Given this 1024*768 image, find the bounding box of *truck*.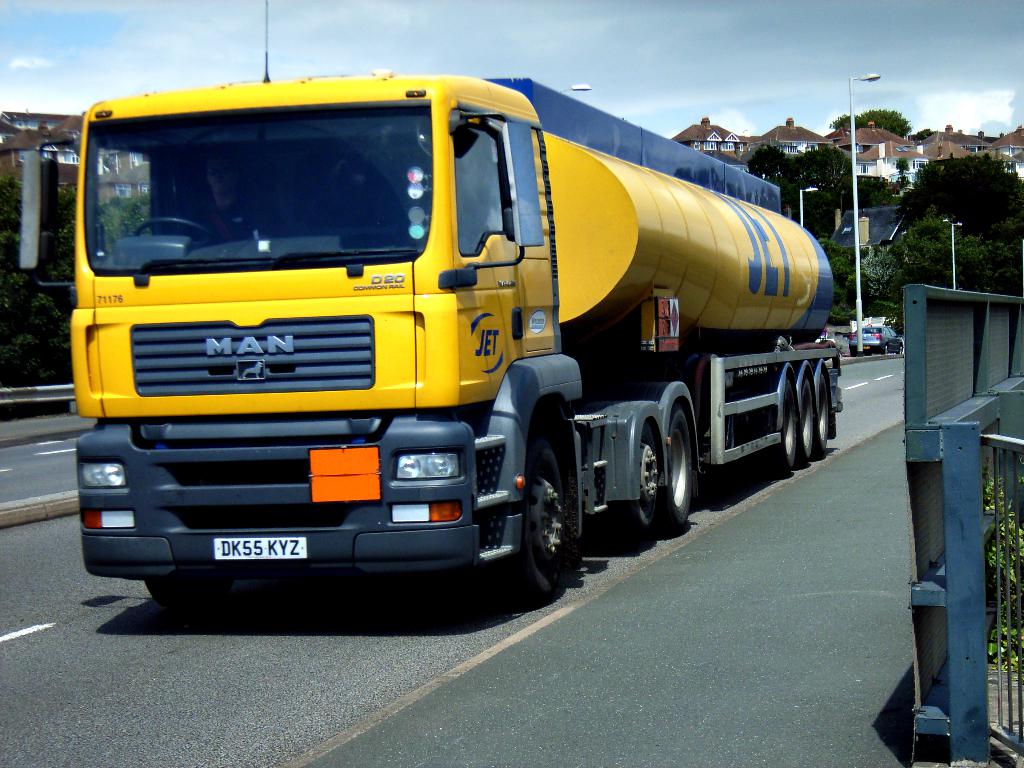
BBox(74, 65, 848, 621).
